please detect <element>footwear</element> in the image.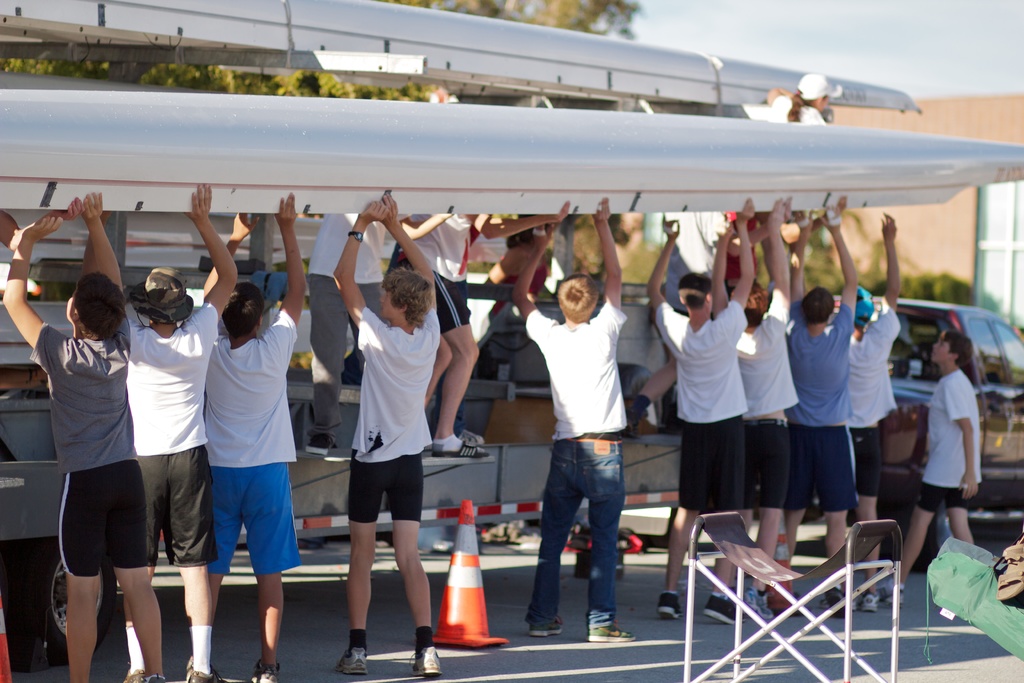
left=186, top=656, right=224, bottom=682.
